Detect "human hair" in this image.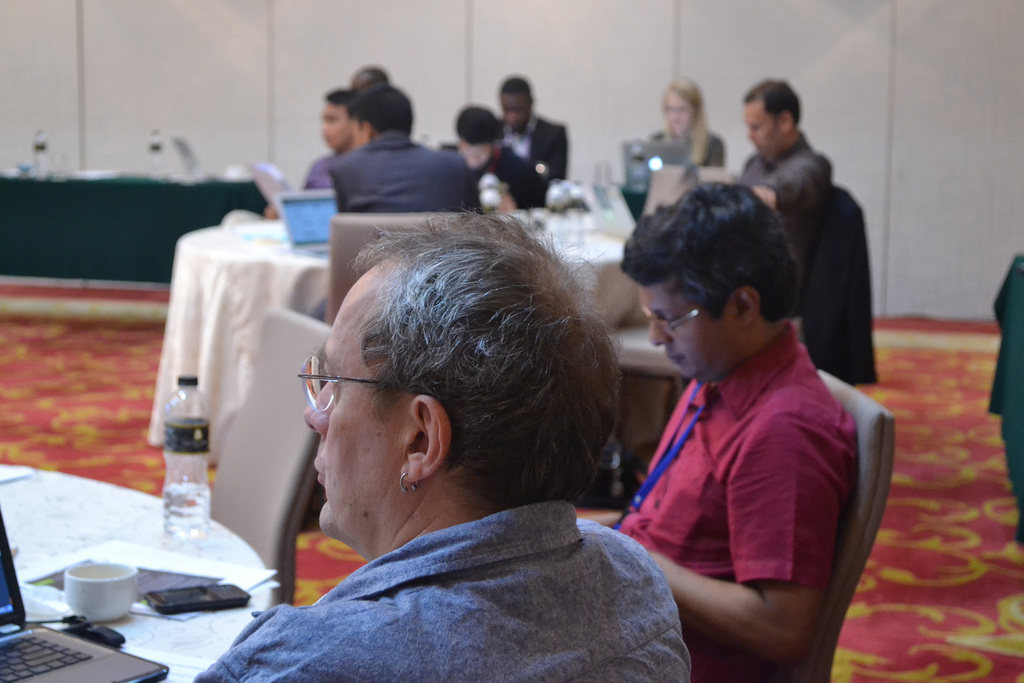
Detection: <box>498,75,535,105</box>.
